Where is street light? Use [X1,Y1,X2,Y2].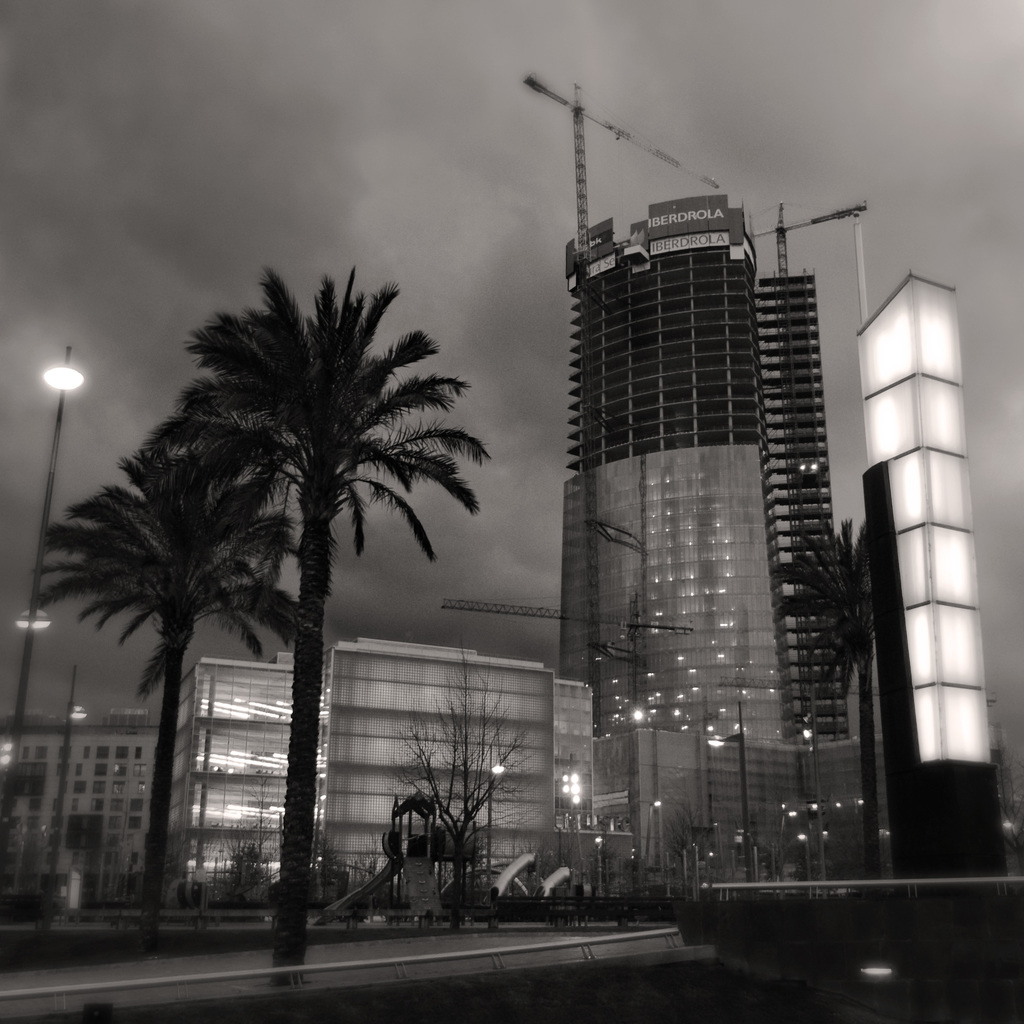
[0,349,88,822].
